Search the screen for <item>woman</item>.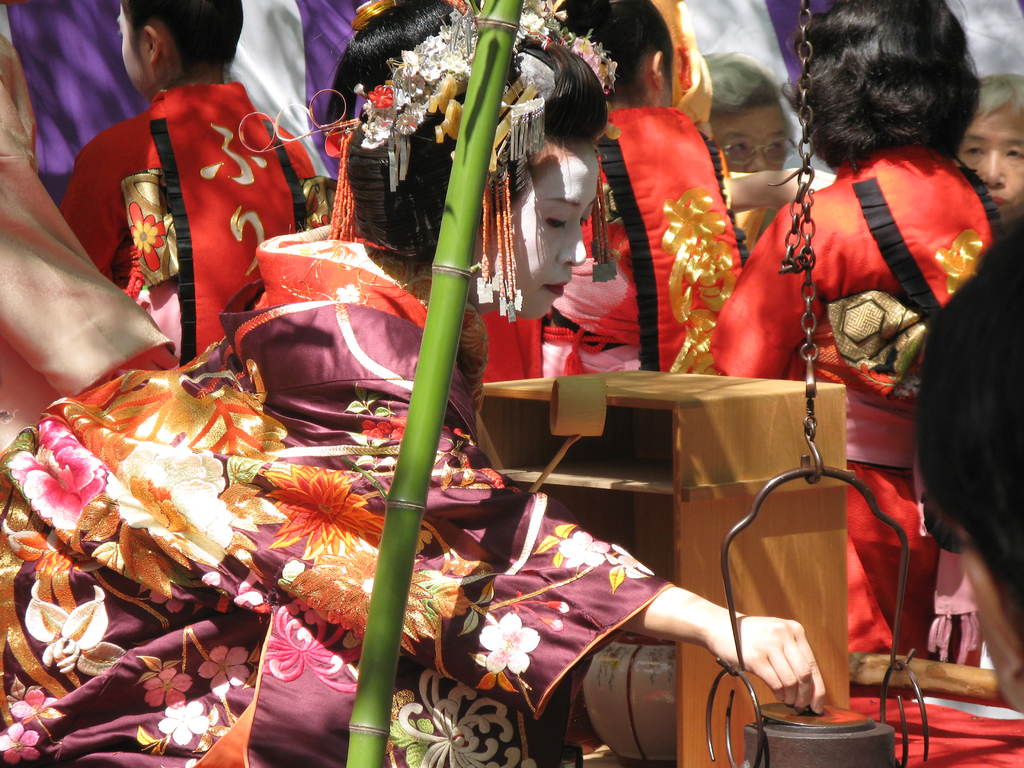
Found at 702, 0, 1009, 692.
